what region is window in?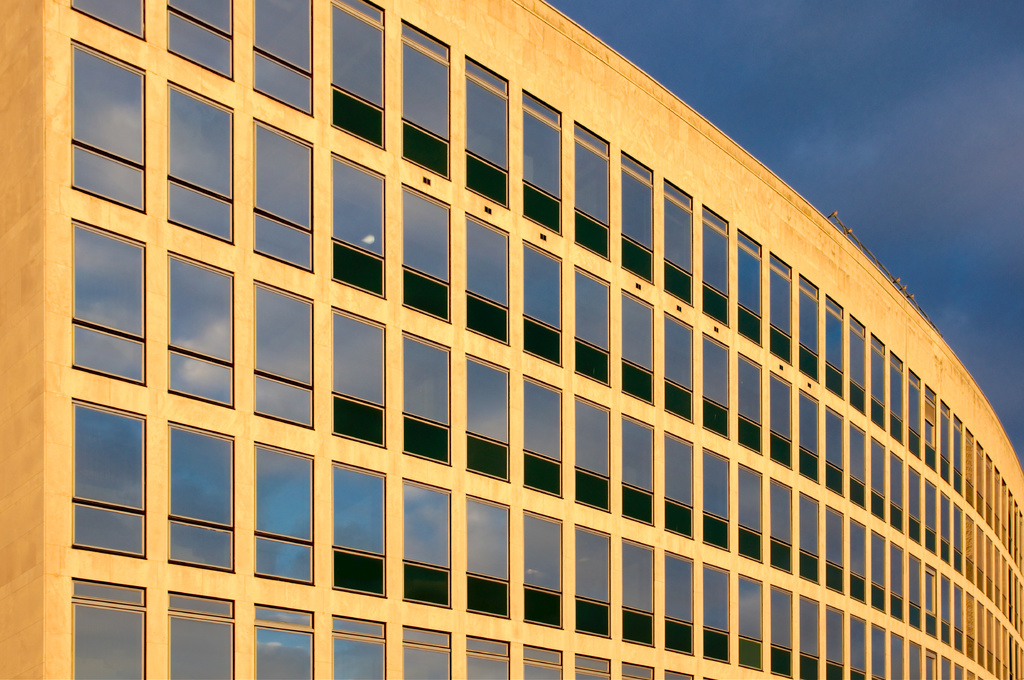
x1=664, y1=550, x2=695, y2=658.
